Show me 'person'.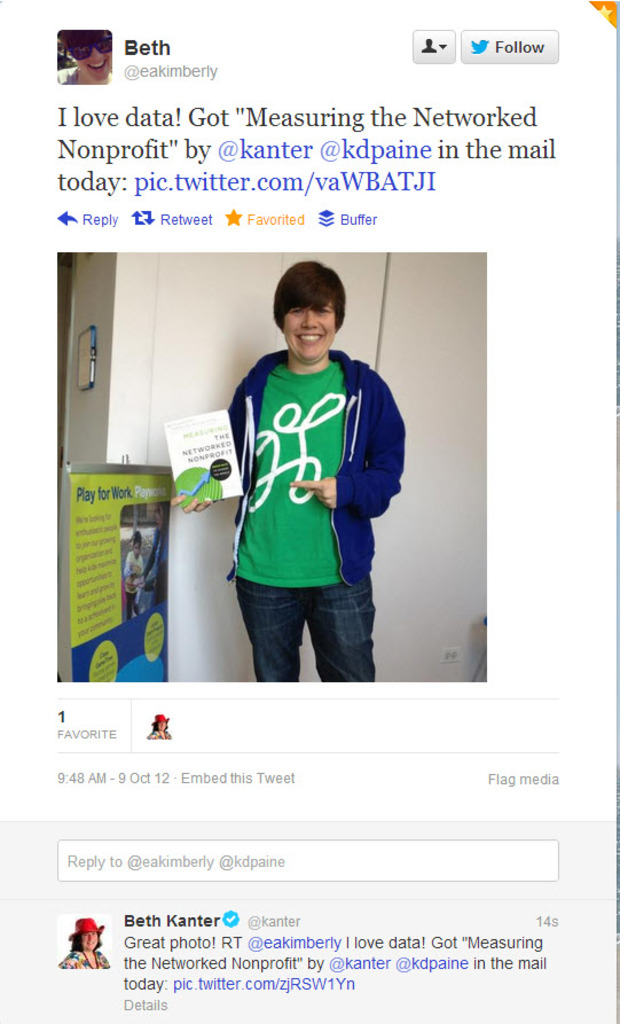
'person' is here: 57 31 110 87.
